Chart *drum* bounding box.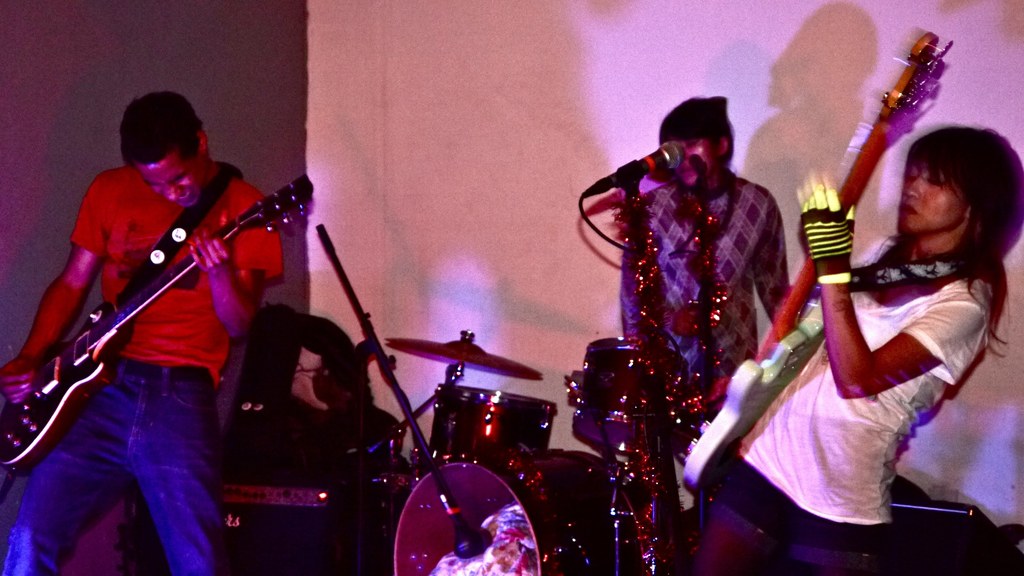
Charted: box=[561, 337, 690, 460].
